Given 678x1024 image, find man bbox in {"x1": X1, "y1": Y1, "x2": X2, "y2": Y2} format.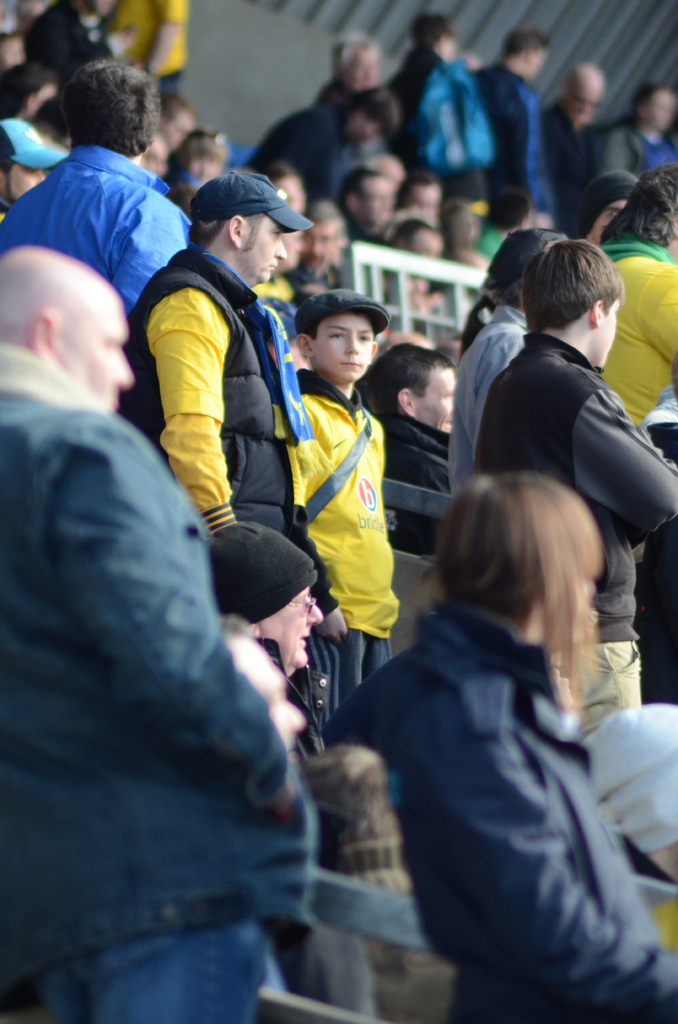
{"x1": 242, "y1": 86, "x2": 400, "y2": 195}.
